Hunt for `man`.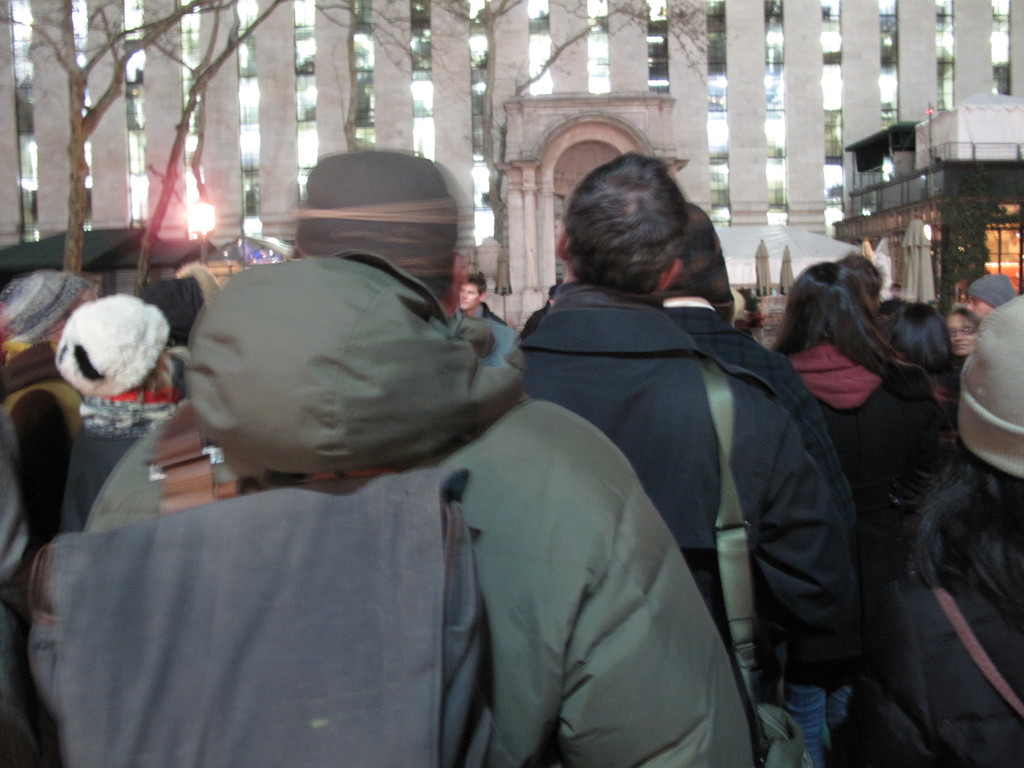
Hunted down at Rect(54, 305, 198, 528).
